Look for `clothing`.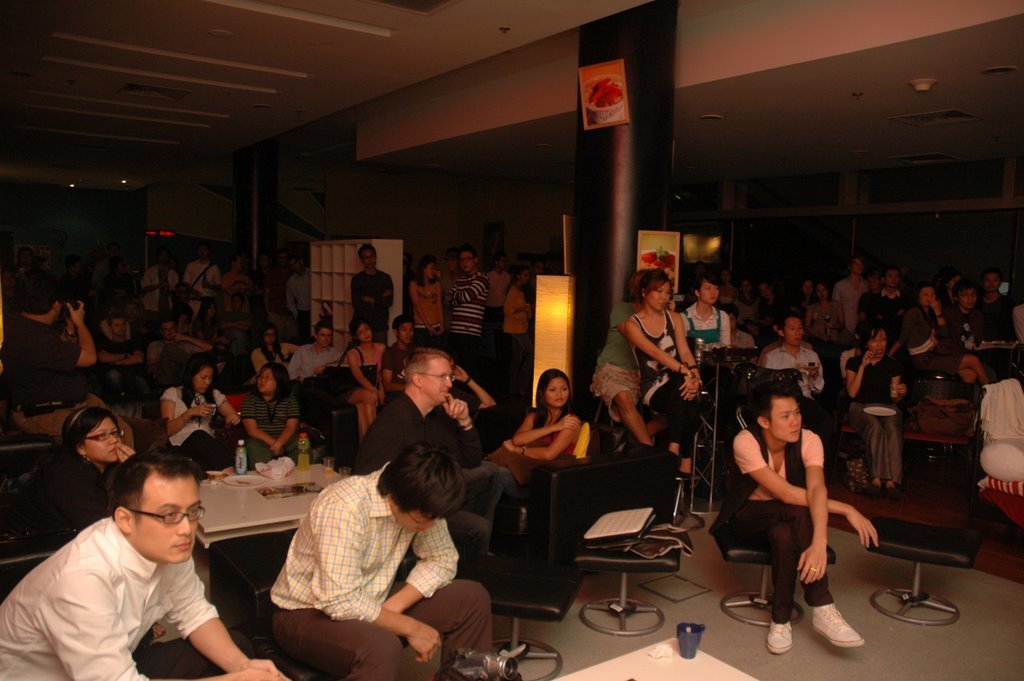
Found: pyautogui.locateOnScreen(356, 389, 529, 595).
